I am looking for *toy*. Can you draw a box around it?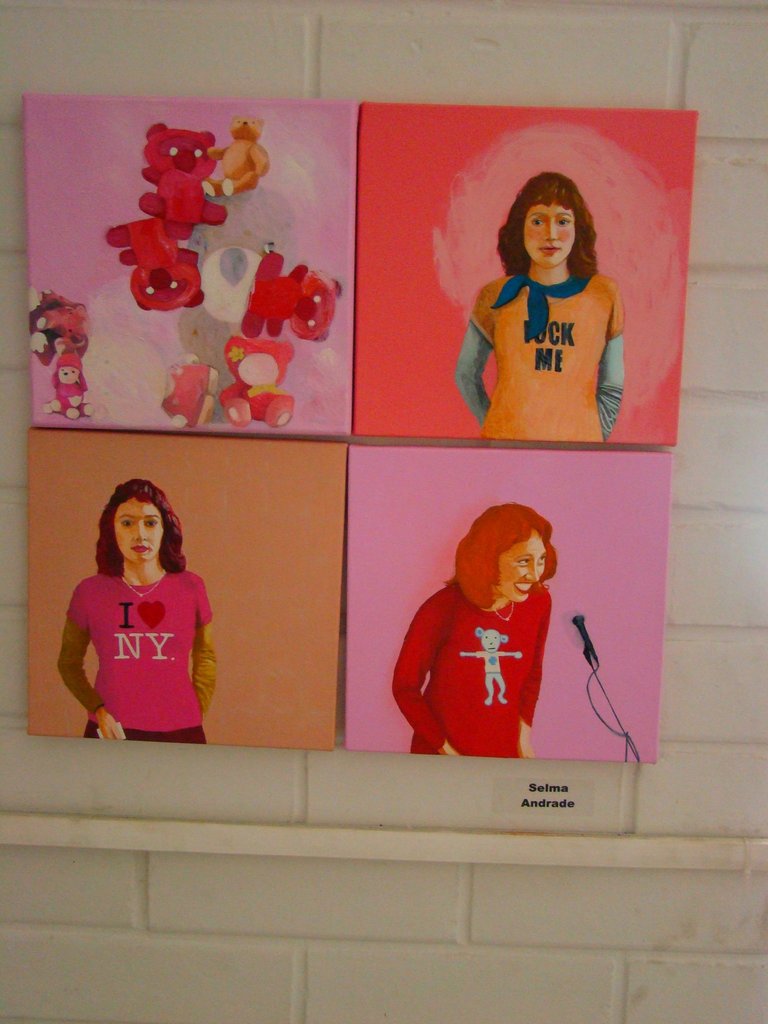
Sure, the bounding box is [left=240, top=245, right=345, bottom=345].
